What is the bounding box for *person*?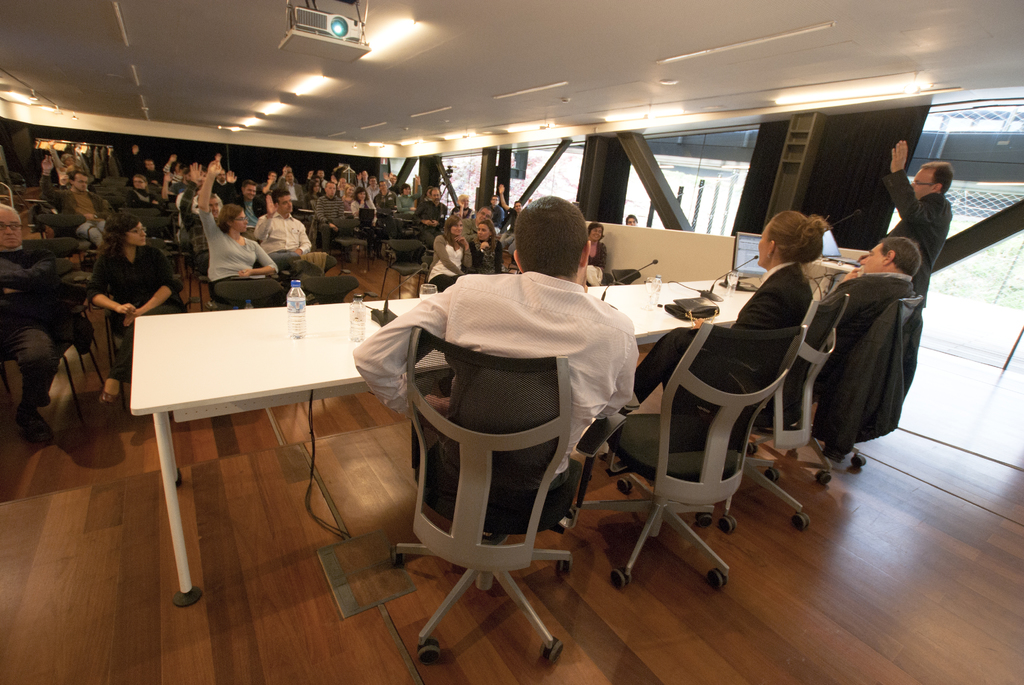
{"x1": 461, "y1": 200, "x2": 484, "y2": 235}.
